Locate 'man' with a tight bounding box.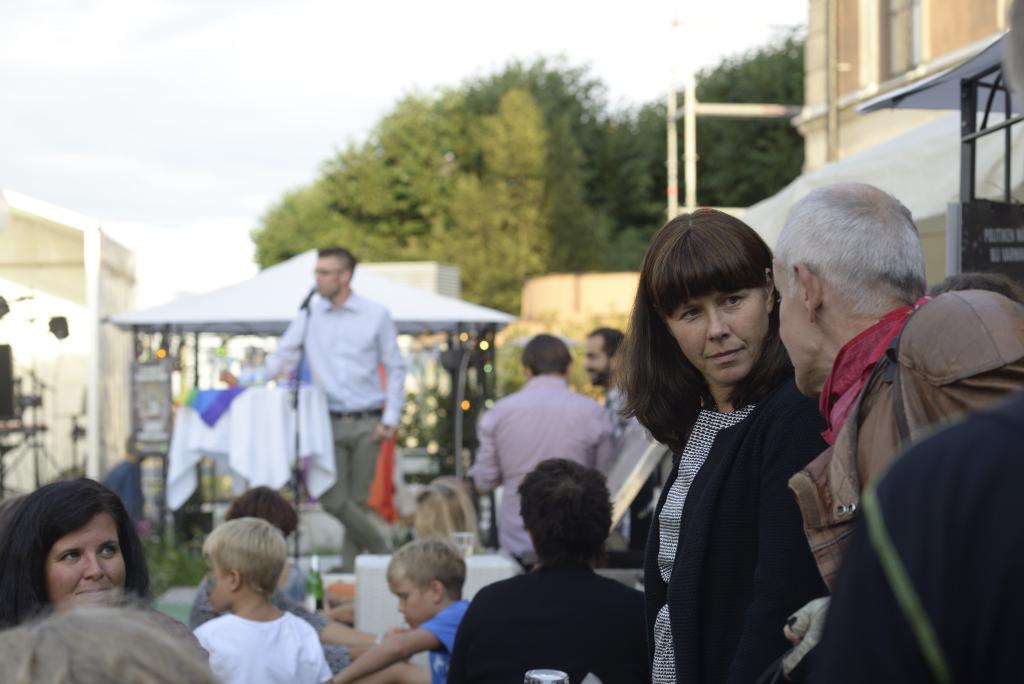
585, 333, 657, 556.
